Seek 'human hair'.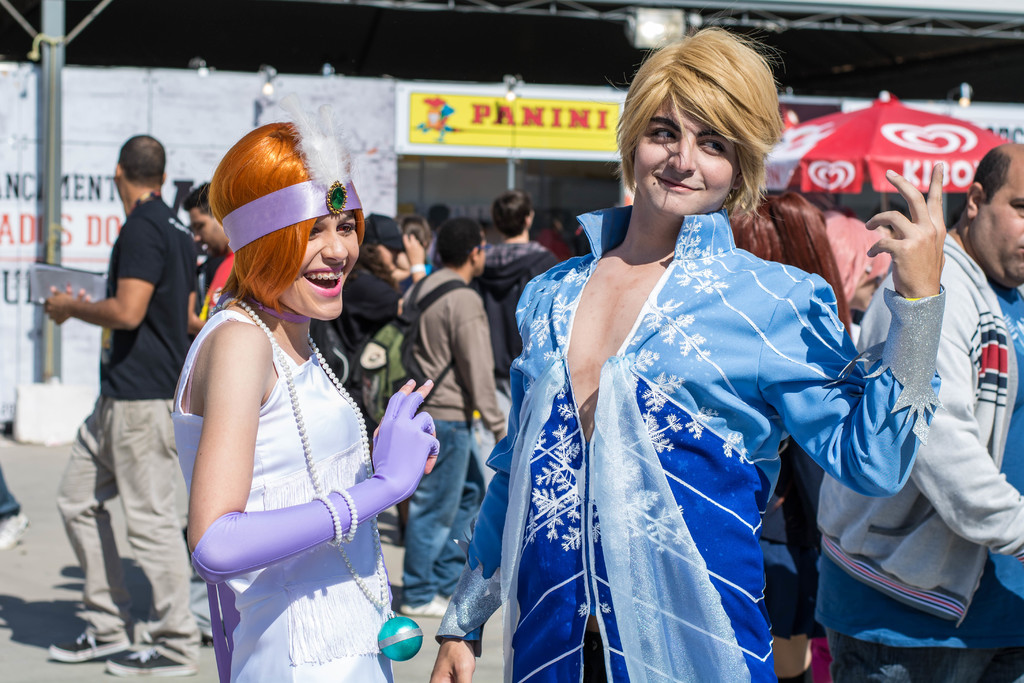
rect(967, 145, 1009, 204).
